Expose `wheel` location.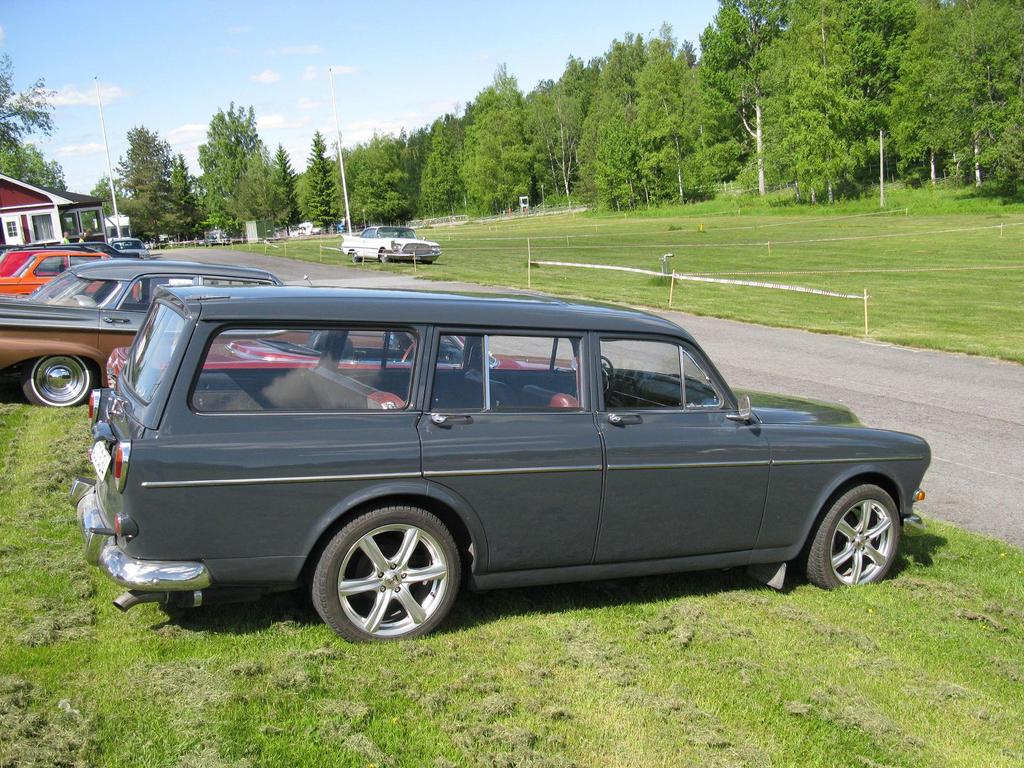
Exposed at bbox=[379, 244, 390, 262].
